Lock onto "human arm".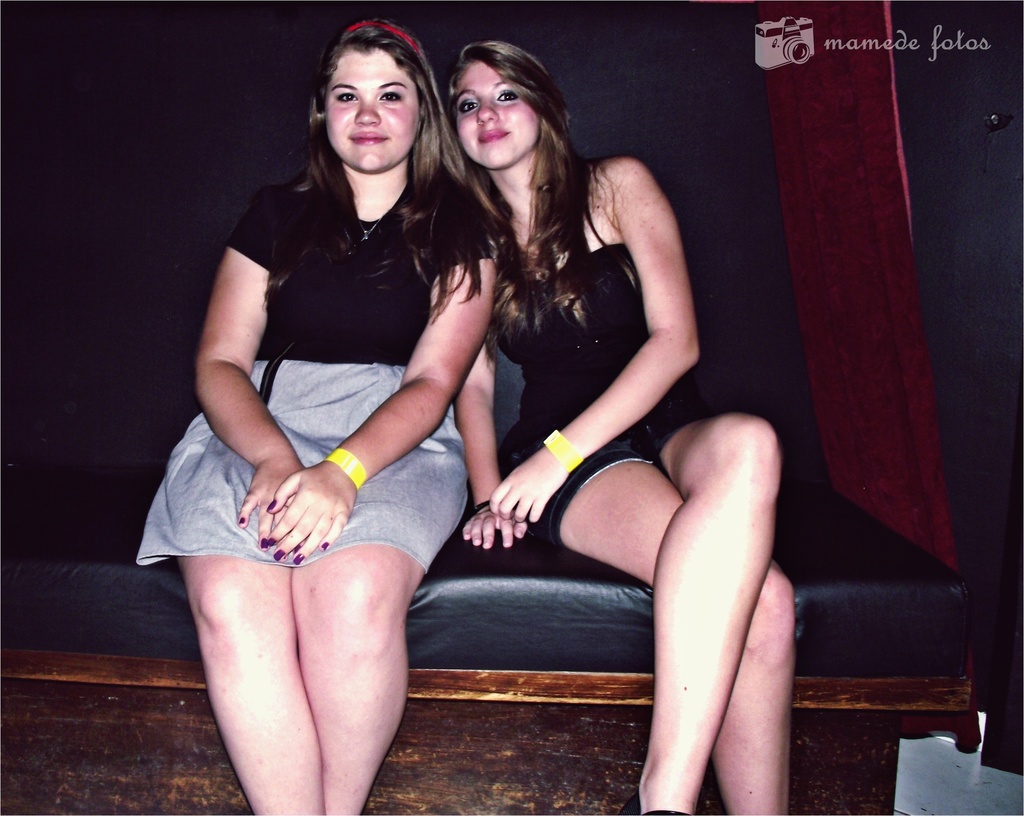
Locked: <bbox>242, 229, 499, 562</bbox>.
